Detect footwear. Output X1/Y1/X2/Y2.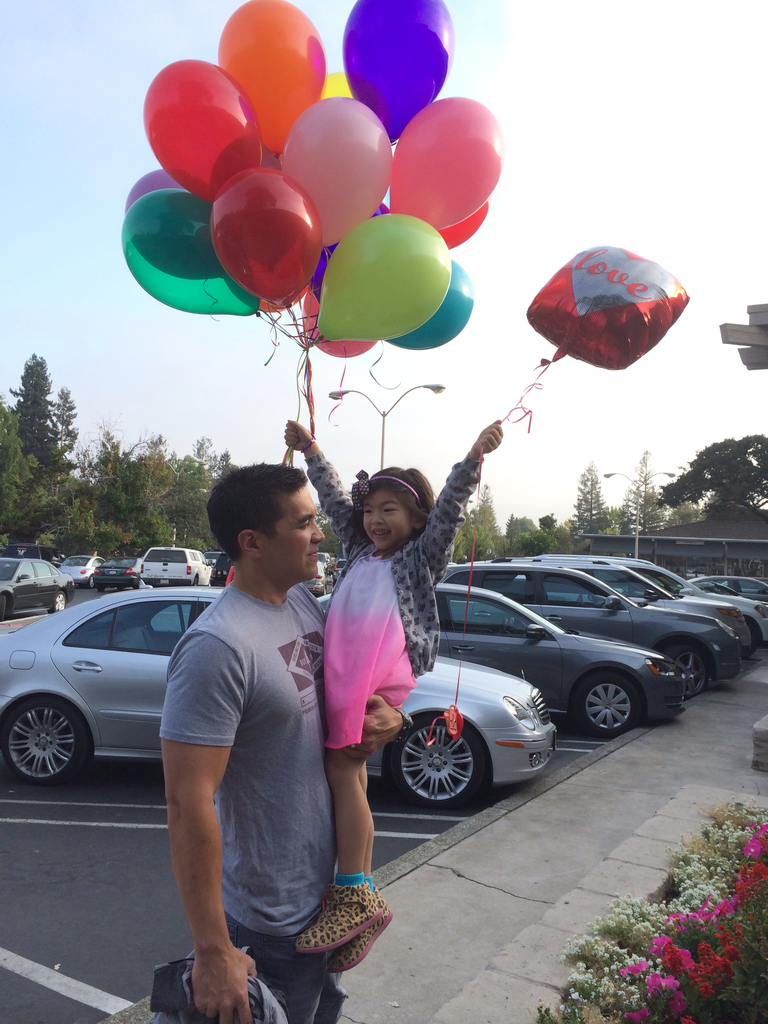
336/900/401/973.
